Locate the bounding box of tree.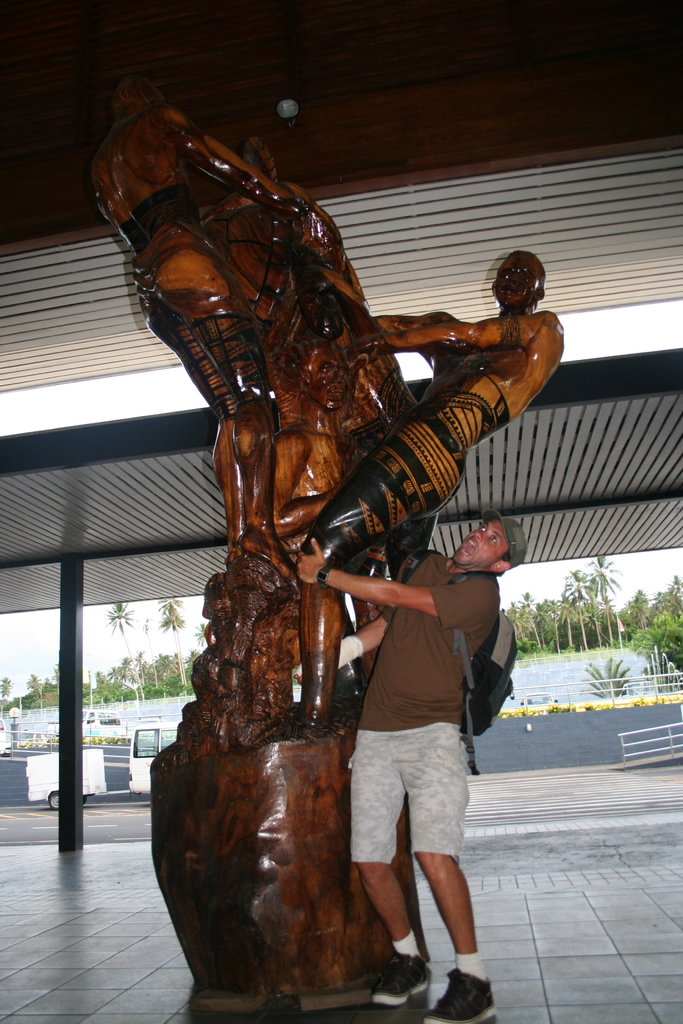
Bounding box: (103,602,150,703).
